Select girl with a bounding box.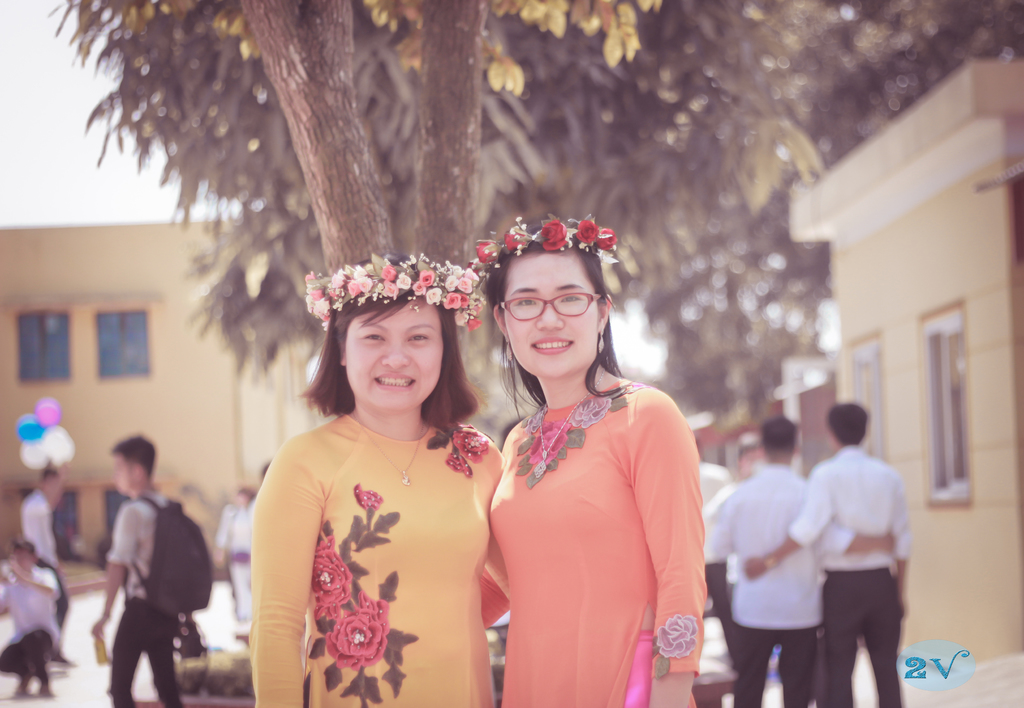
[x1=250, y1=247, x2=508, y2=707].
